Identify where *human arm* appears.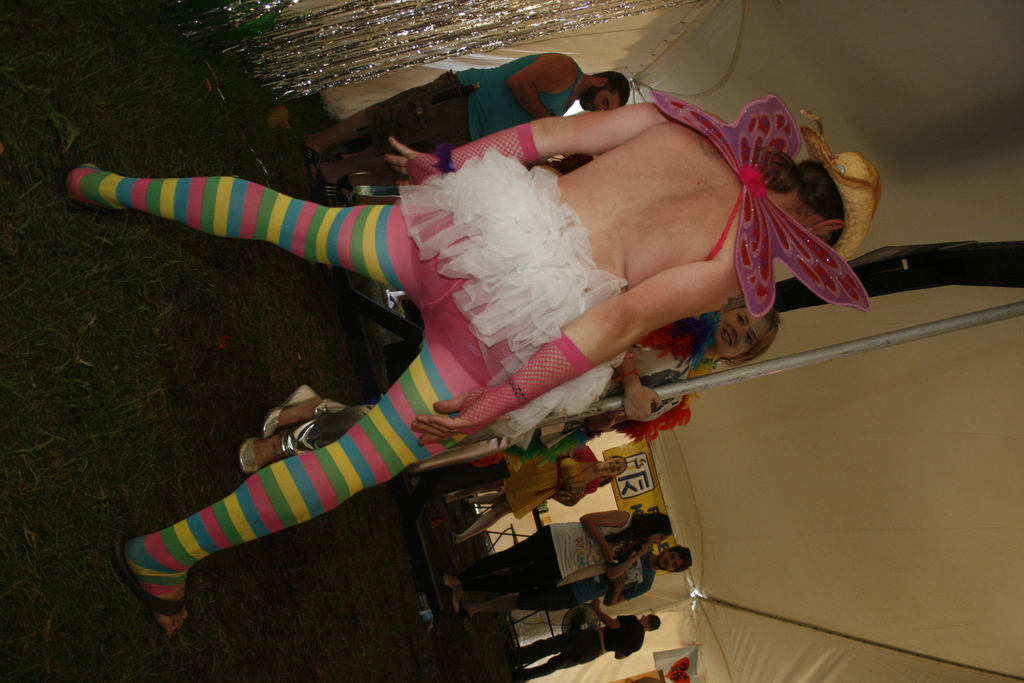
Appears at crop(583, 413, 675, 431).
